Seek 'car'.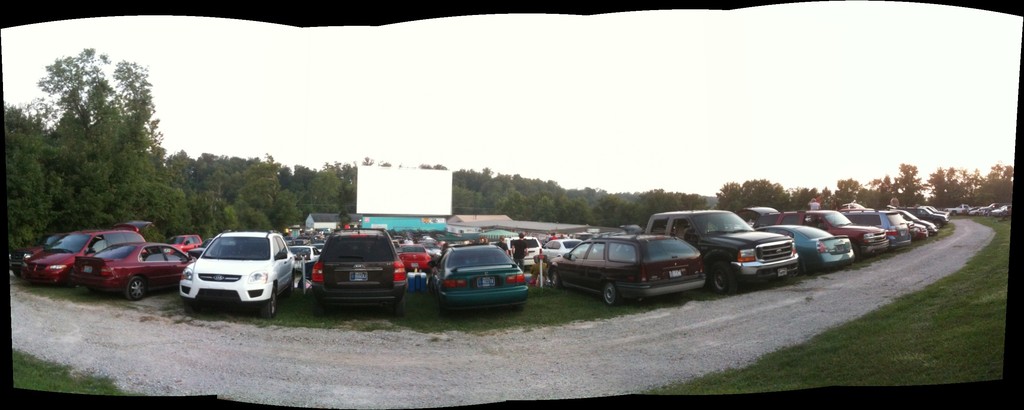
detection(504, 235, 543, 265).
